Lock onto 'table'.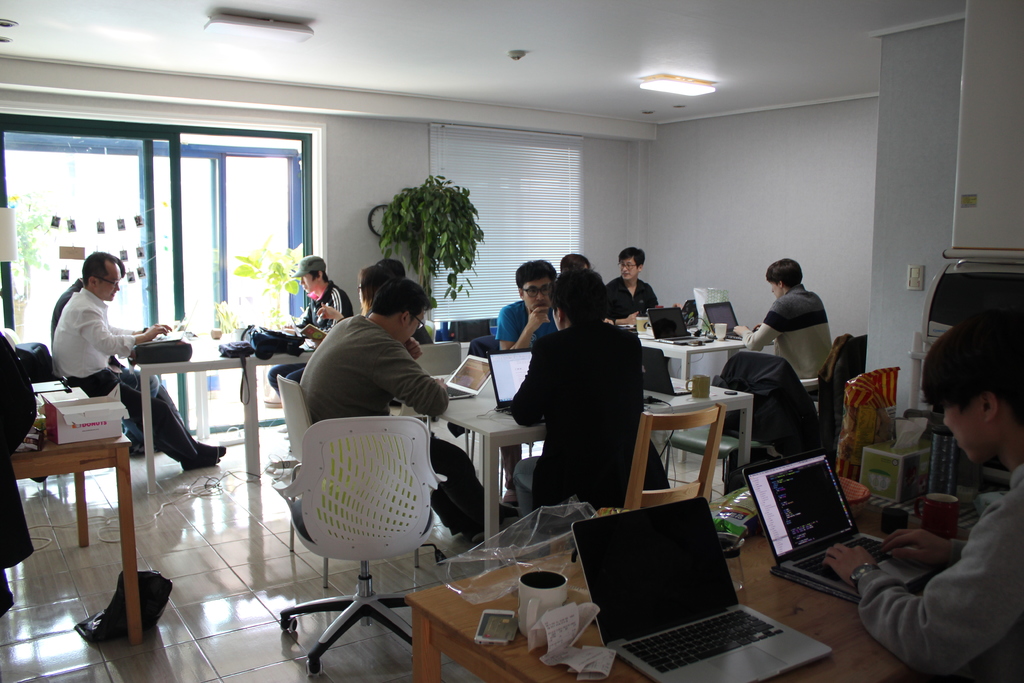
Locked: <region>404, 508, 980, 682</region>.
